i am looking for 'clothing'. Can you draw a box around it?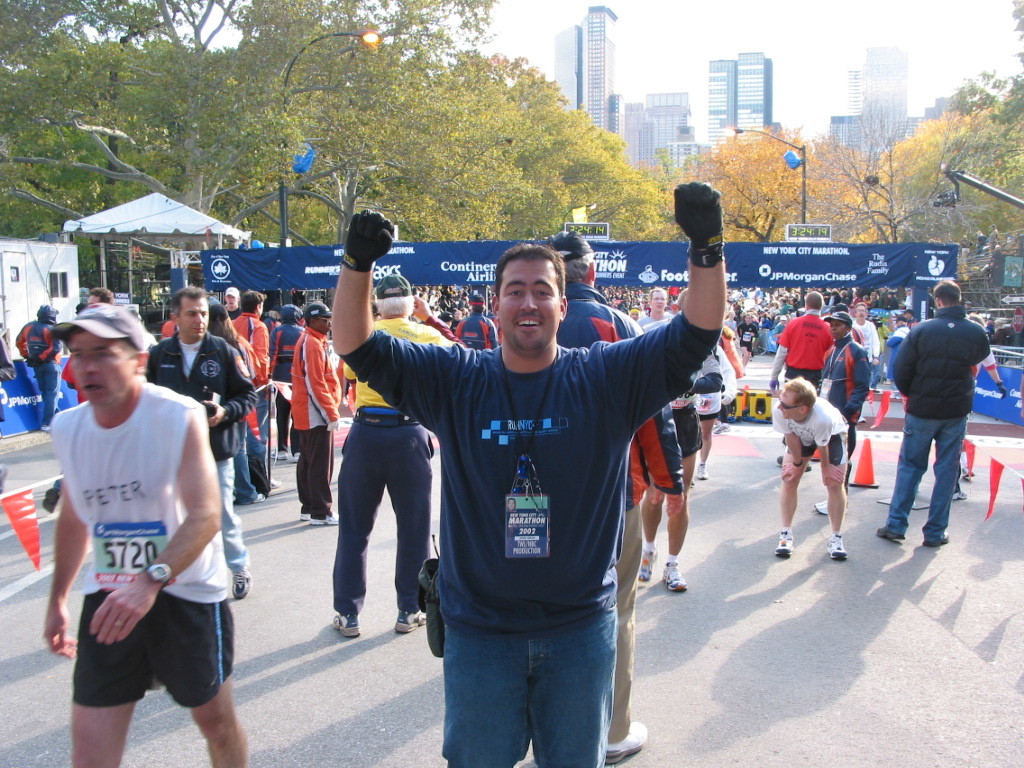
Sure, the bounding box is [689, 341, 730, 422].
